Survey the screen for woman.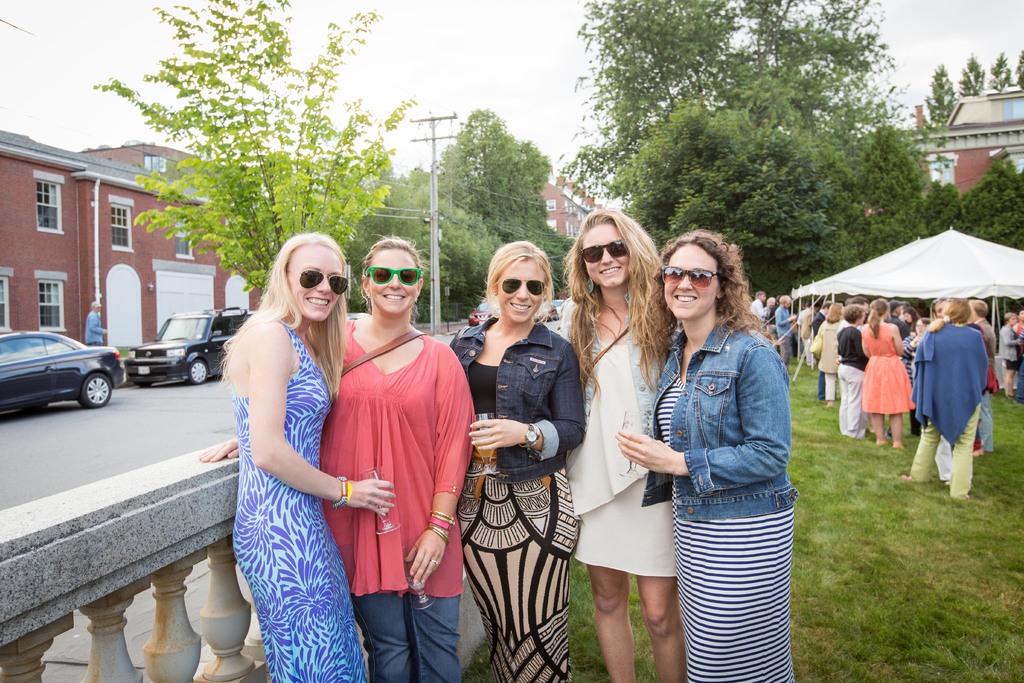
Survey found: left=901, top=292, right=993, bottom=501.
